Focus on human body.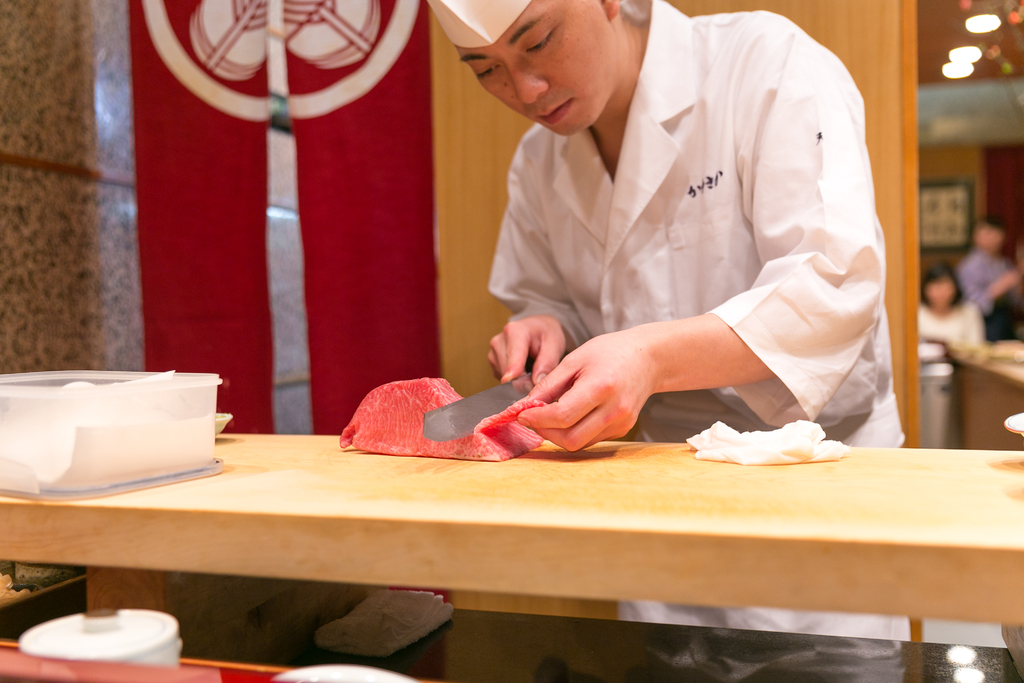
Focused at x1=200 y1=74 x2=855 y2=555.
